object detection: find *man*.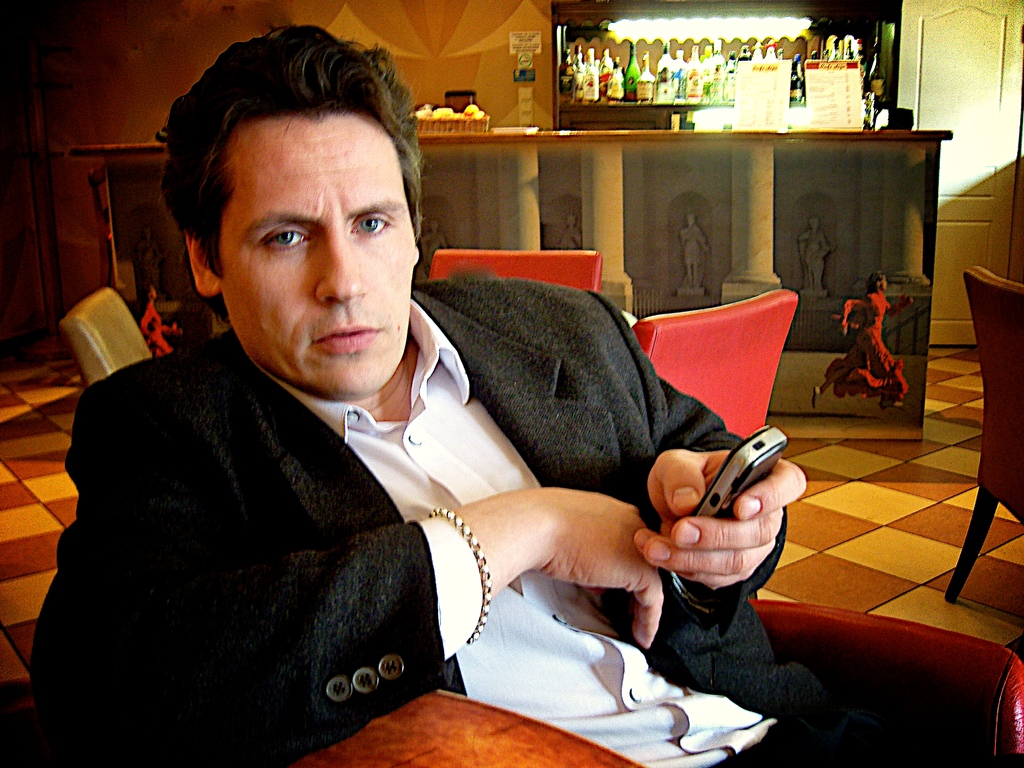
select_region(43, 99, 835, 750).
